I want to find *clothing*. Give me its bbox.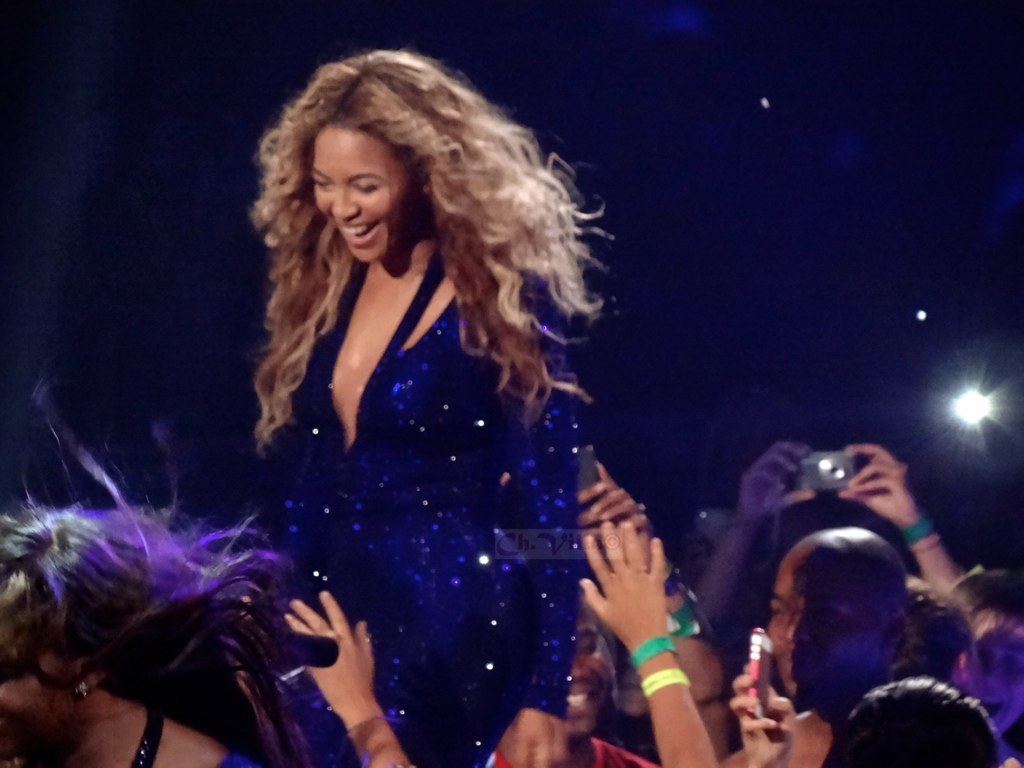
detection(488, 735, 674, 767).
